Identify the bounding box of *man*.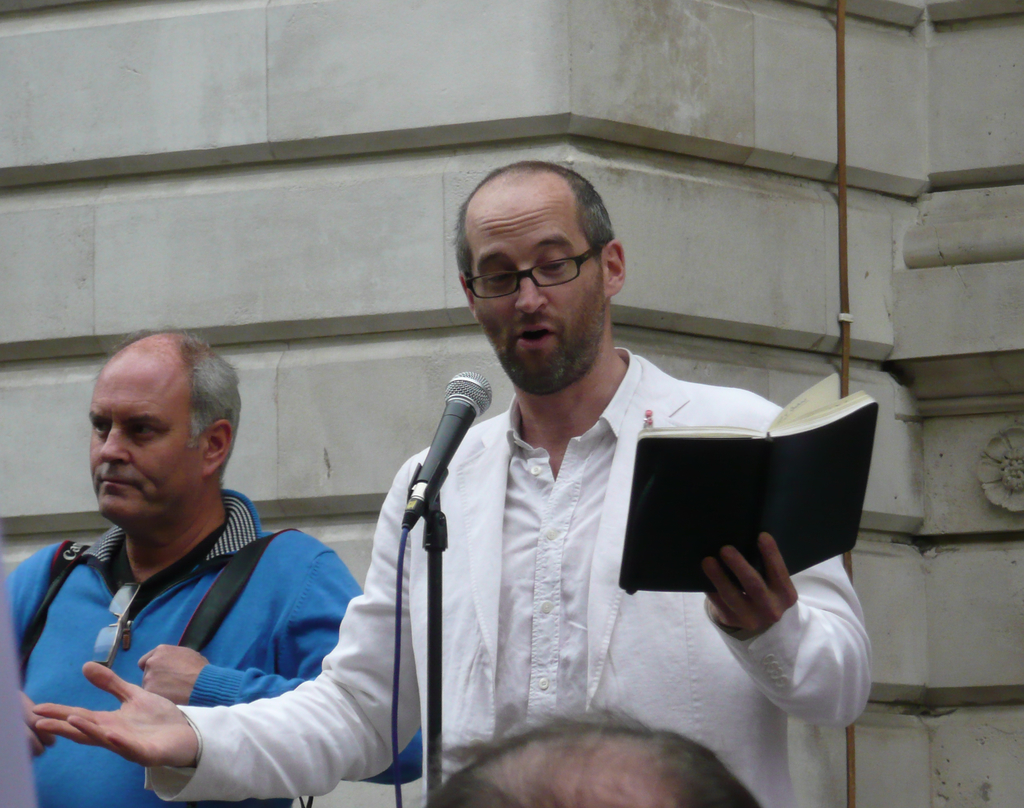
l=36, t=157, r=874, b=807.
